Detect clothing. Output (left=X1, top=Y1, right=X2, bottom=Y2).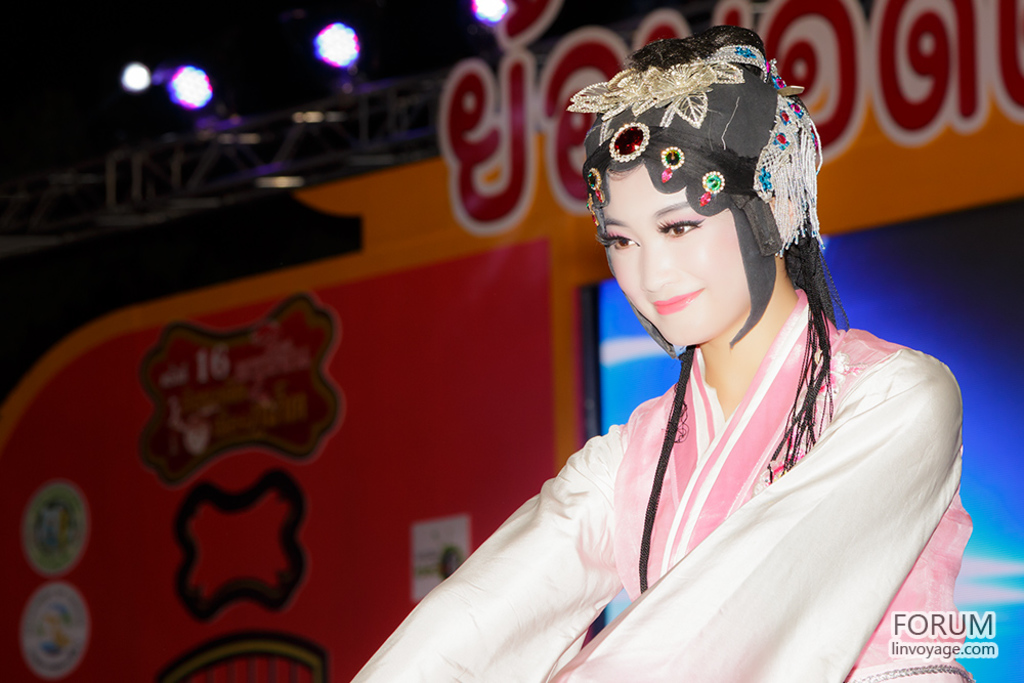
(left=347, top=292, right=974, bottom=682).
